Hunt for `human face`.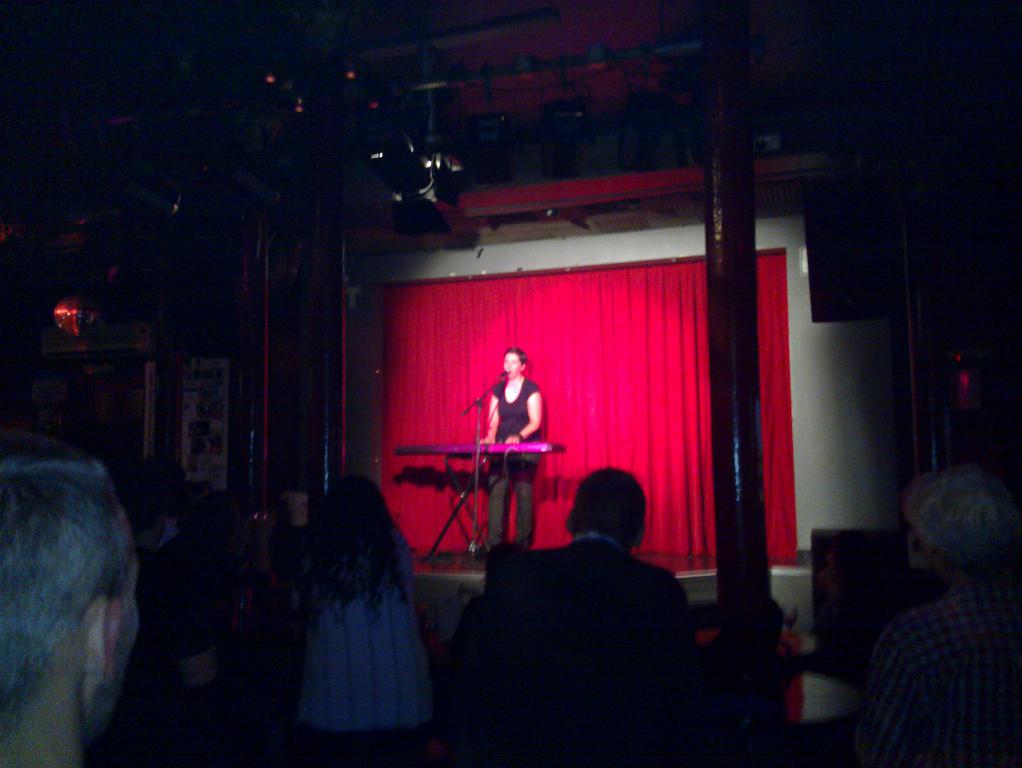
Hunted down at (x1=502, y1=353, x2=522, y2=380).
